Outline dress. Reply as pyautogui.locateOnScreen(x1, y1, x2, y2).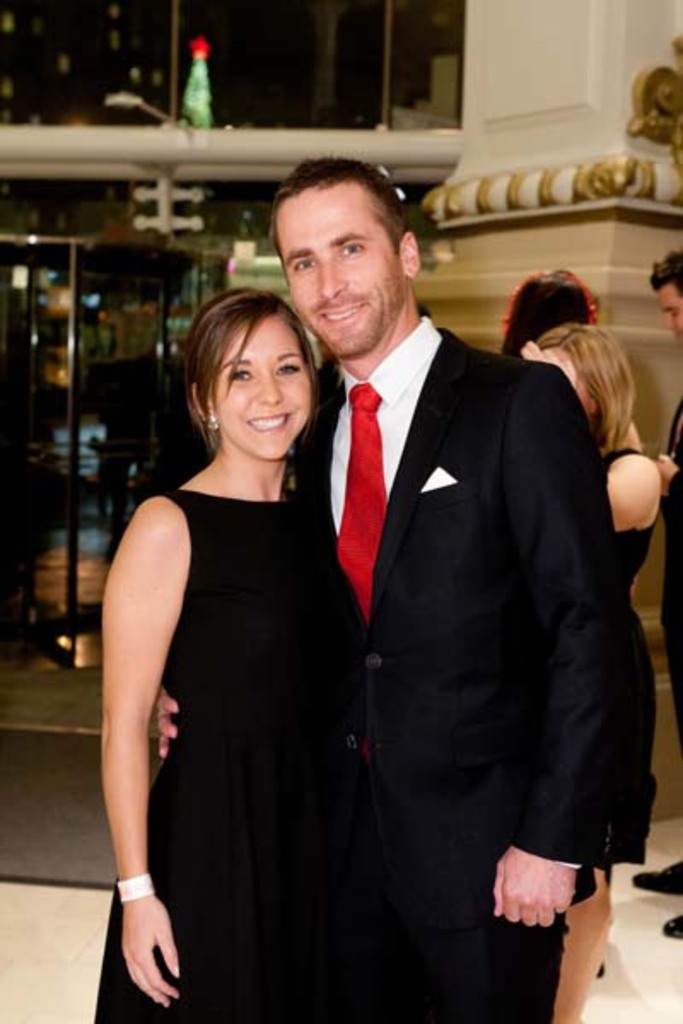
pyautogui.locateOnScreen(99, 490, 360, 1022).
